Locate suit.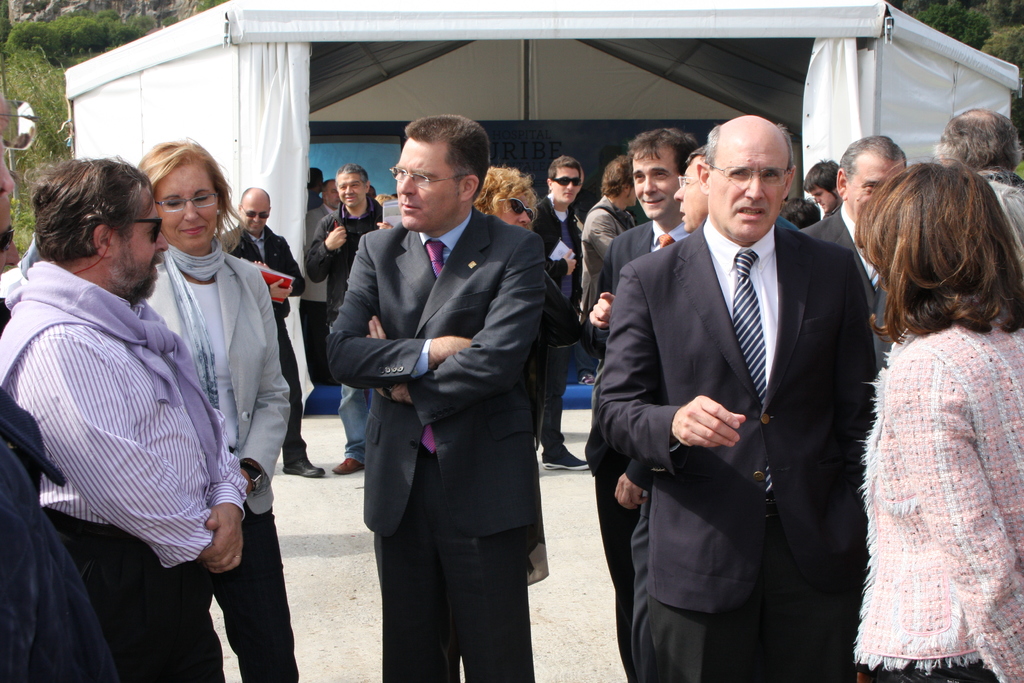
Bounding box: box=[140, 252, 299, 682].
